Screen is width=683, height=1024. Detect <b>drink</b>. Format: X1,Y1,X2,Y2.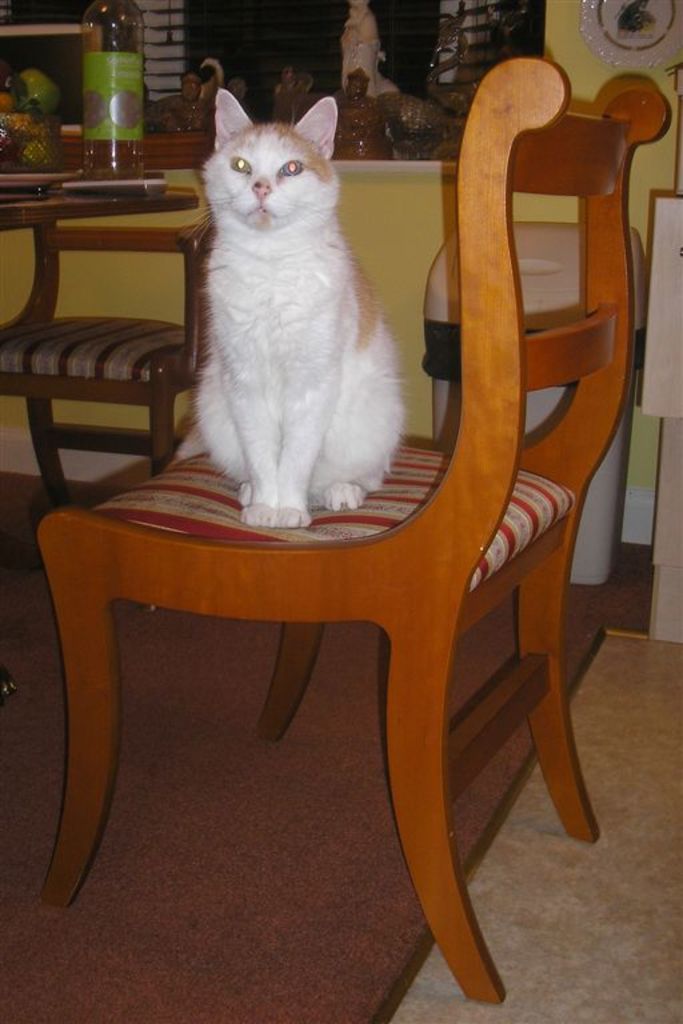
72,12,145,157.
